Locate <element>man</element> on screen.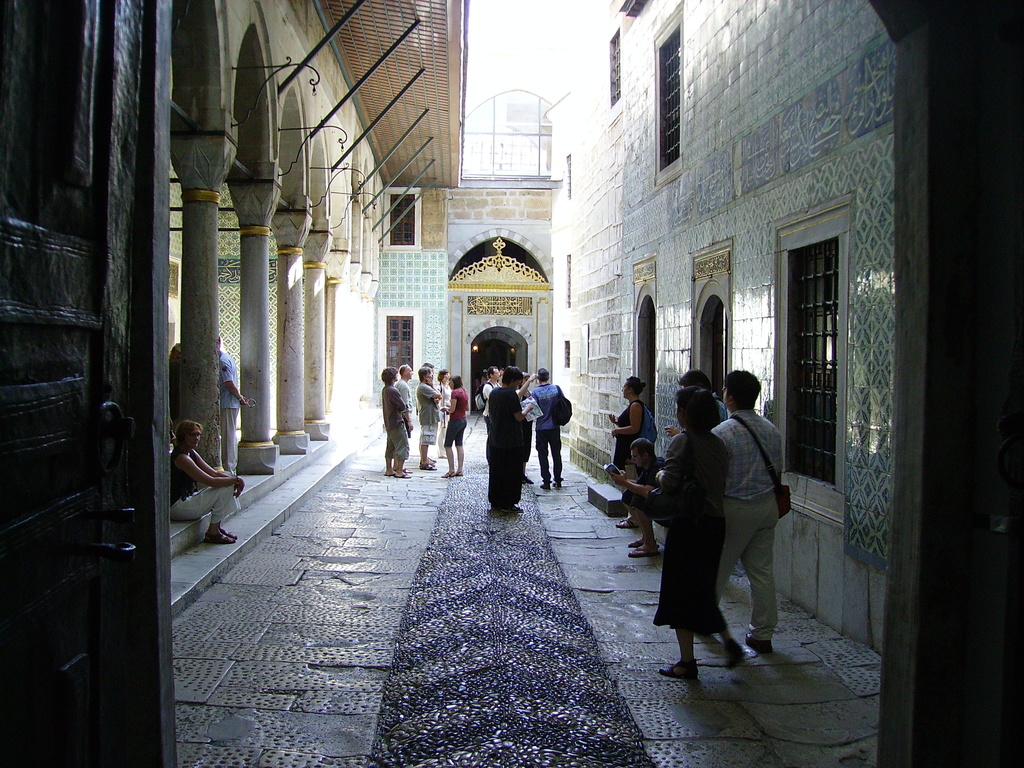
On screen at <bbox>666, 368, 728, 438</bbox>.
